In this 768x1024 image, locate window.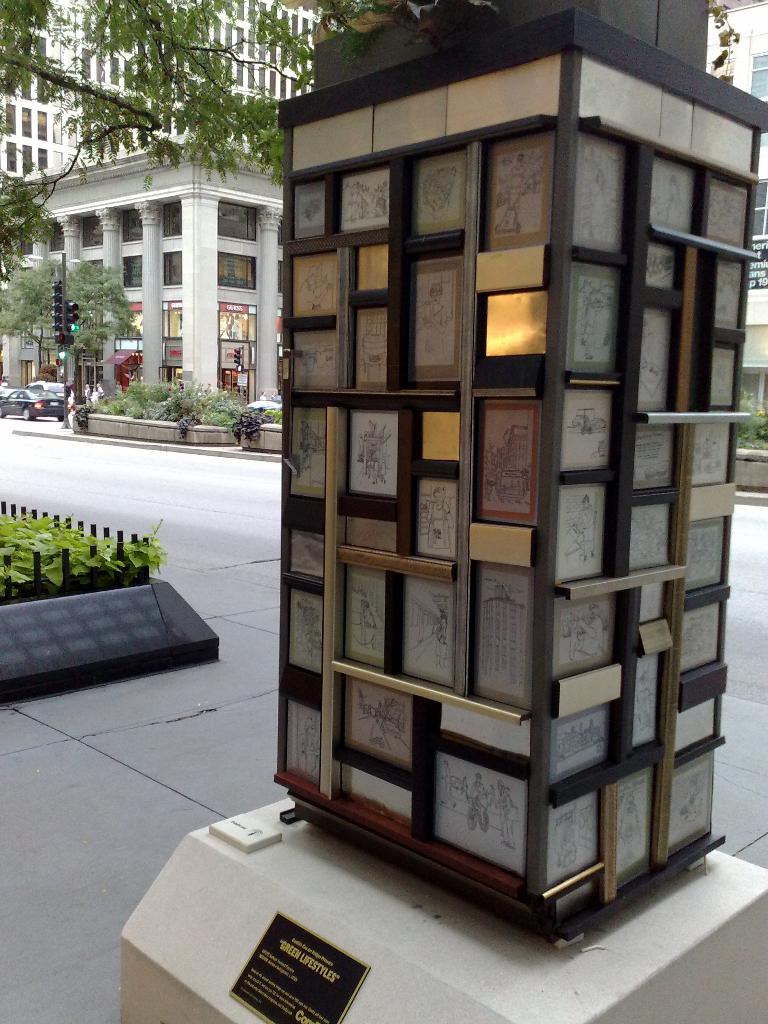
Bounding box: {"x1": 217, "y1": 250, "x2": 257, "y2": 294}.
